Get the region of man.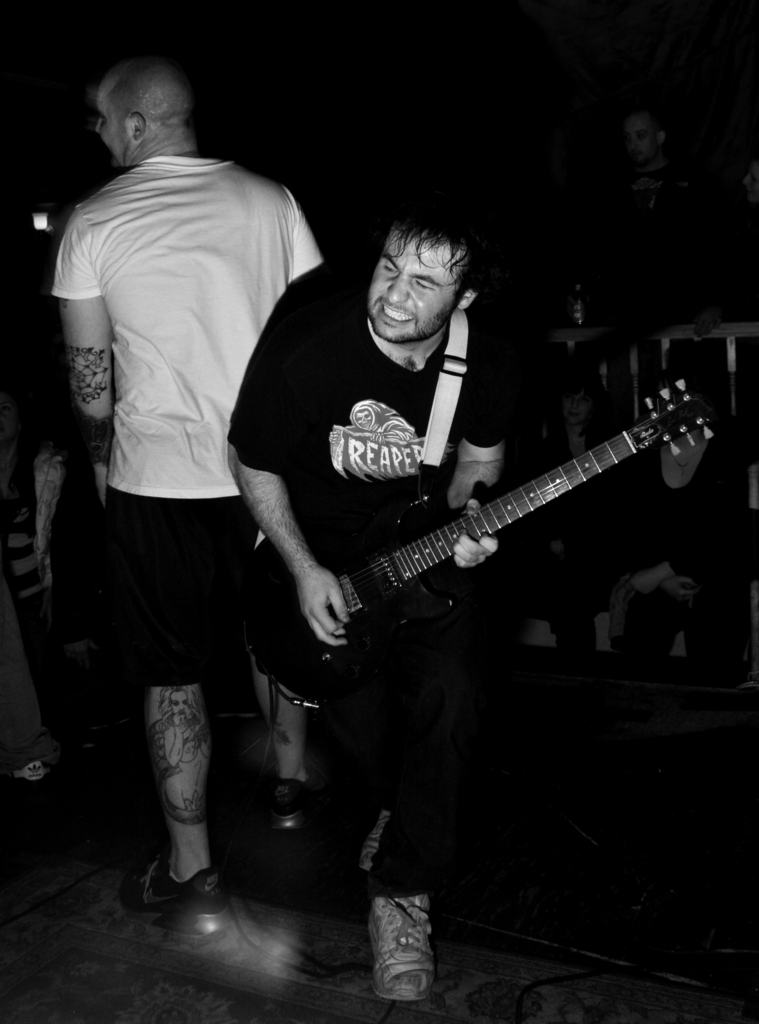
[x1=227, y1=200, x2=515, y2=1003].
